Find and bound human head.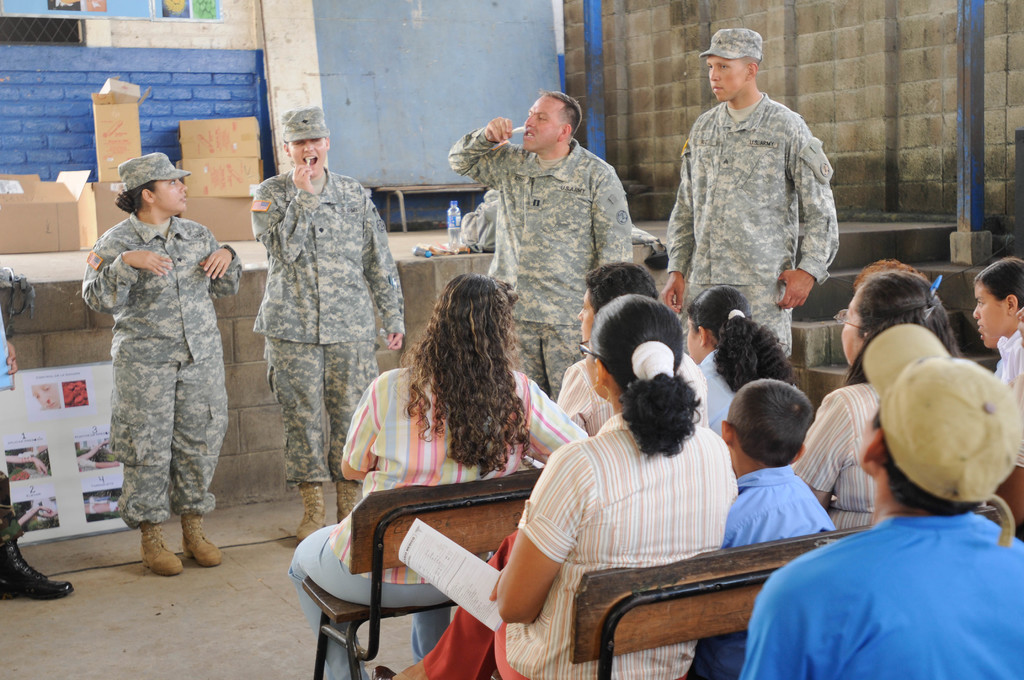
Bound: 522, 89, 581, 152.
